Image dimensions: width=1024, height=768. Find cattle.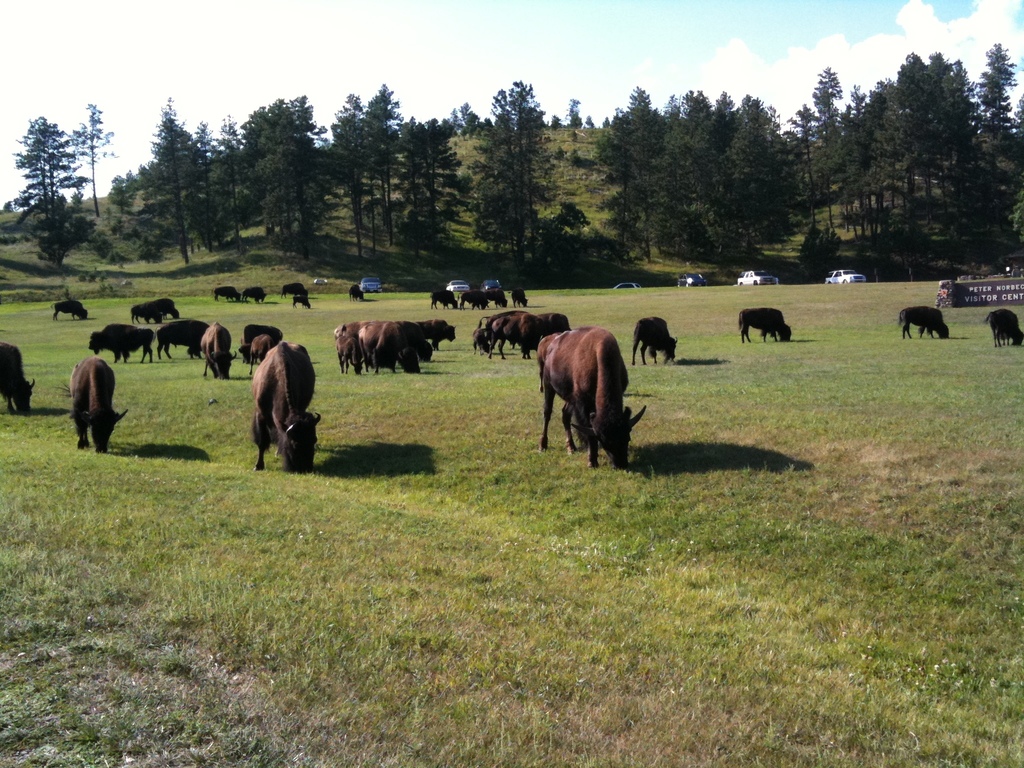
[634, 316, 678, 364].
